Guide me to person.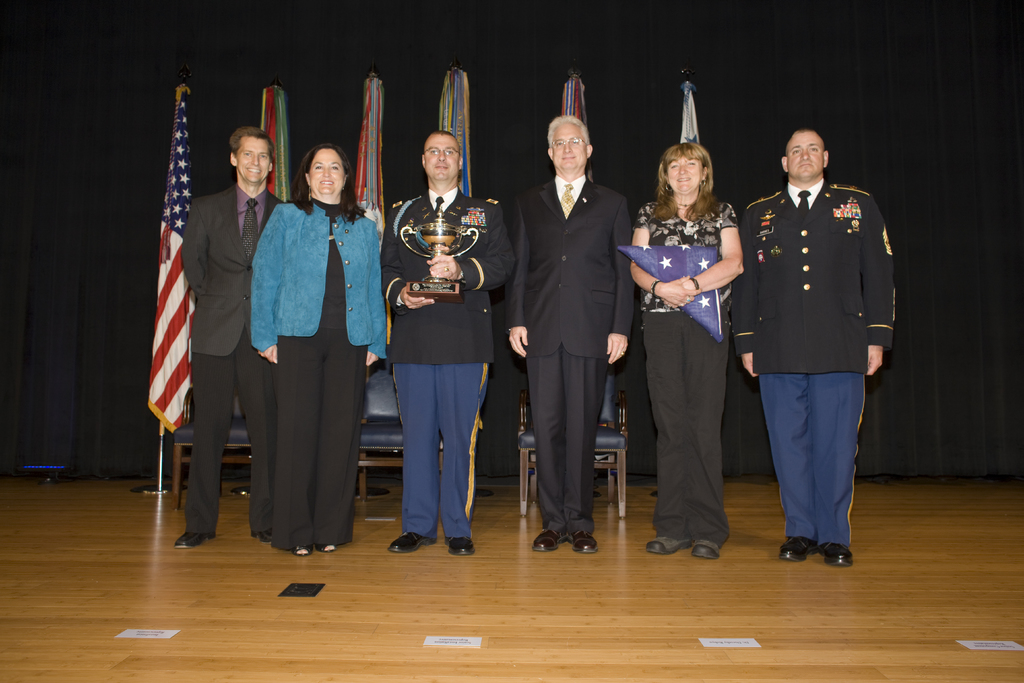
Guidance: (397, 95, 502, 547).
